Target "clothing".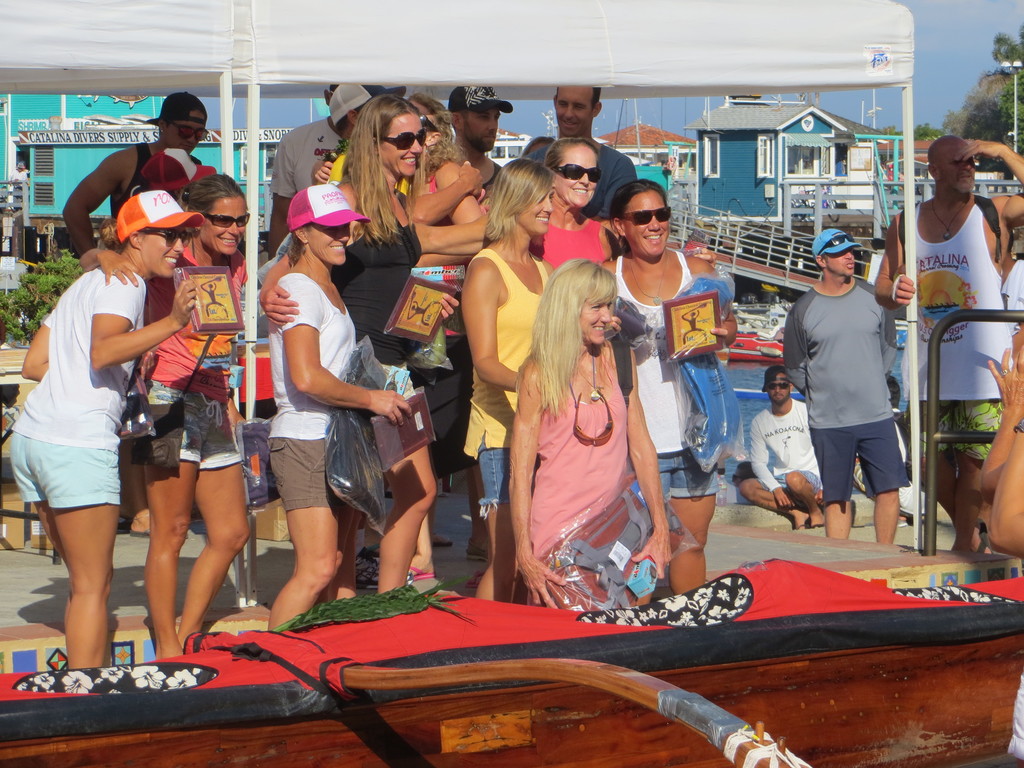
Target region: x1=267 y1=273 x2=367 y2=504.
